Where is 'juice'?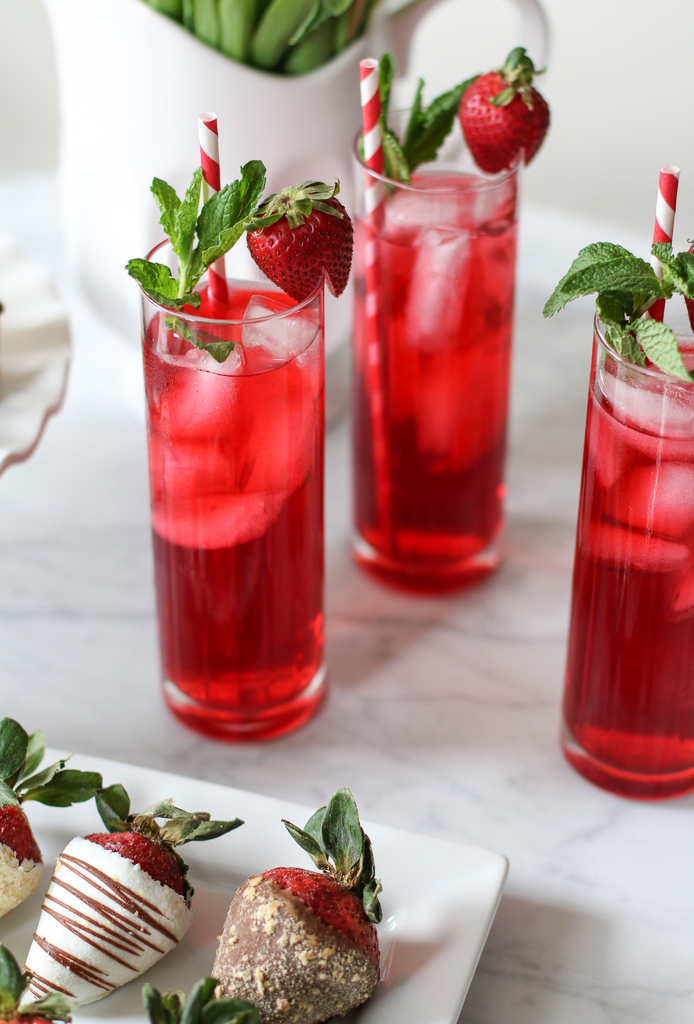
locate(555, 330, 693, 785).
